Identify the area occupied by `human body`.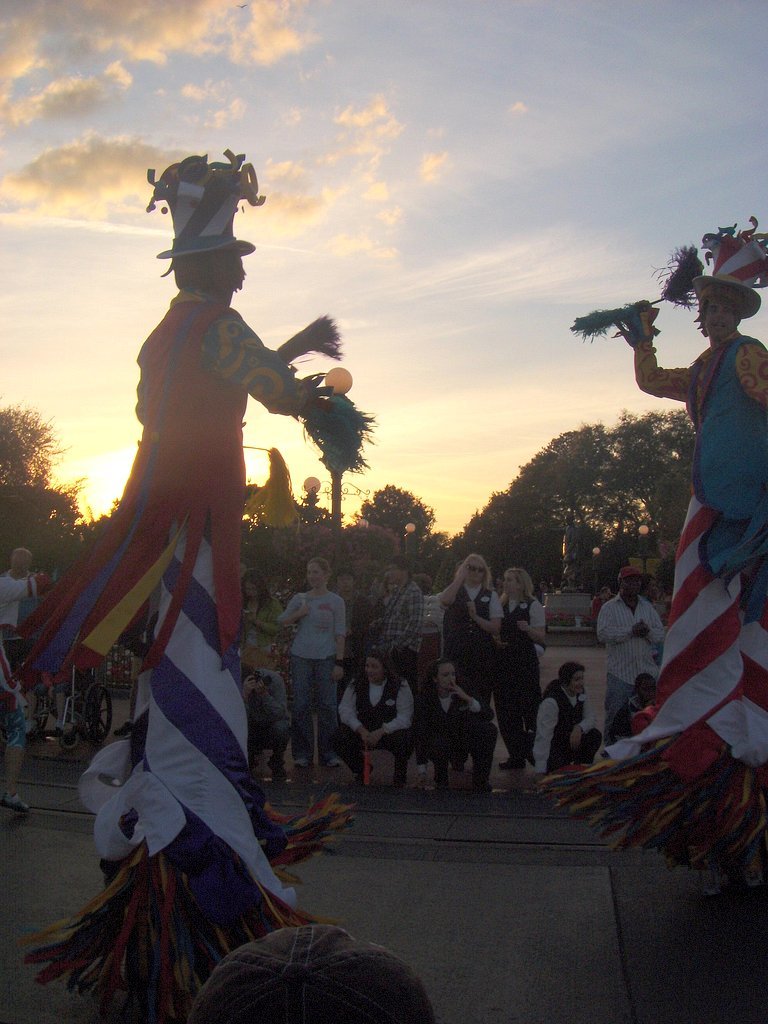
Area: <bbox>0, 645, 34, 812</bbox>.
